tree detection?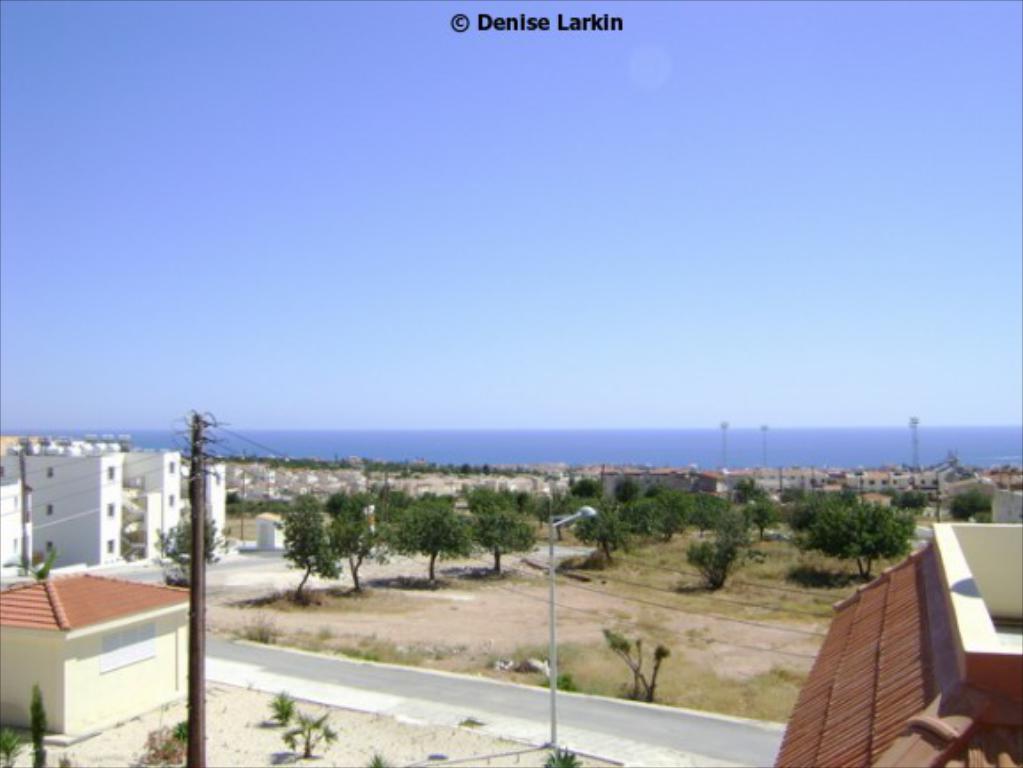
left=950, top=488, right=1000, bottom=521
